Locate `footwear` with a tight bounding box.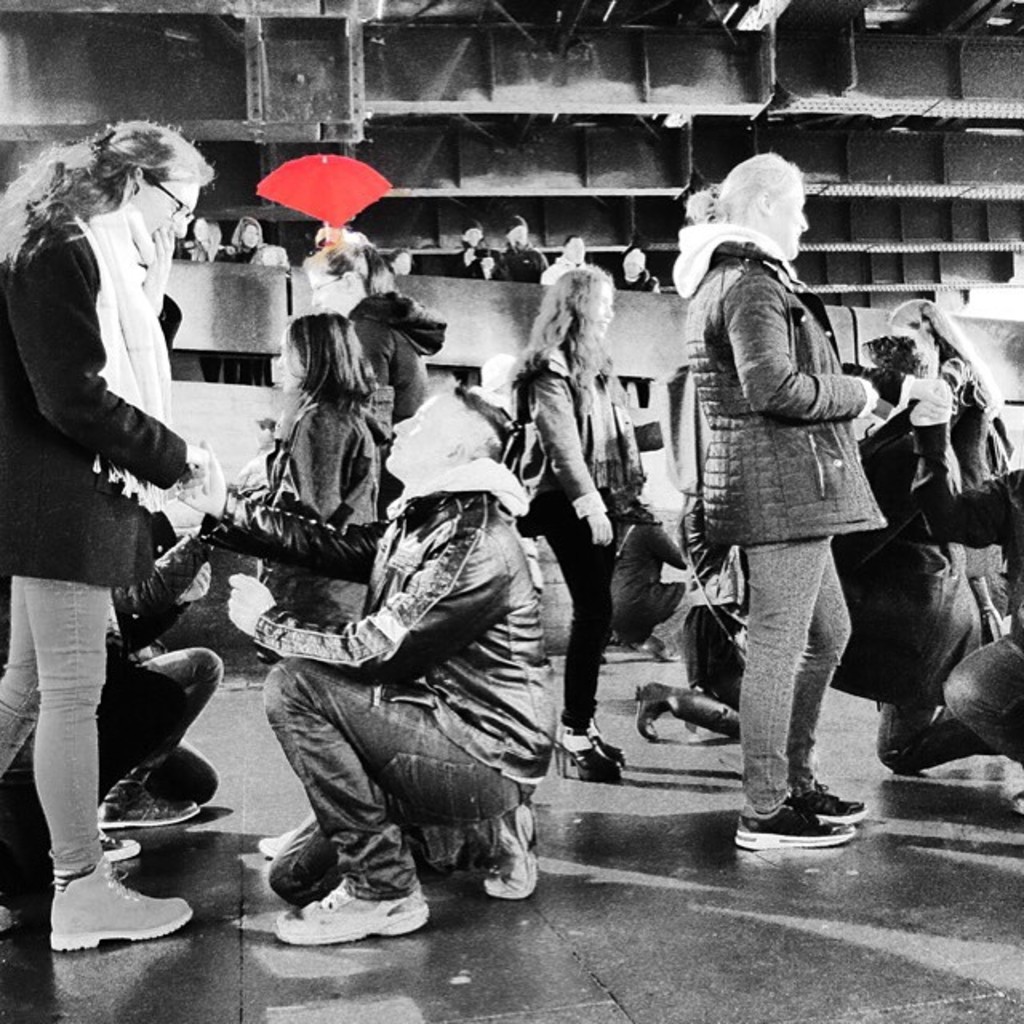
[left=43, top=856, right=206, bottom=949].
